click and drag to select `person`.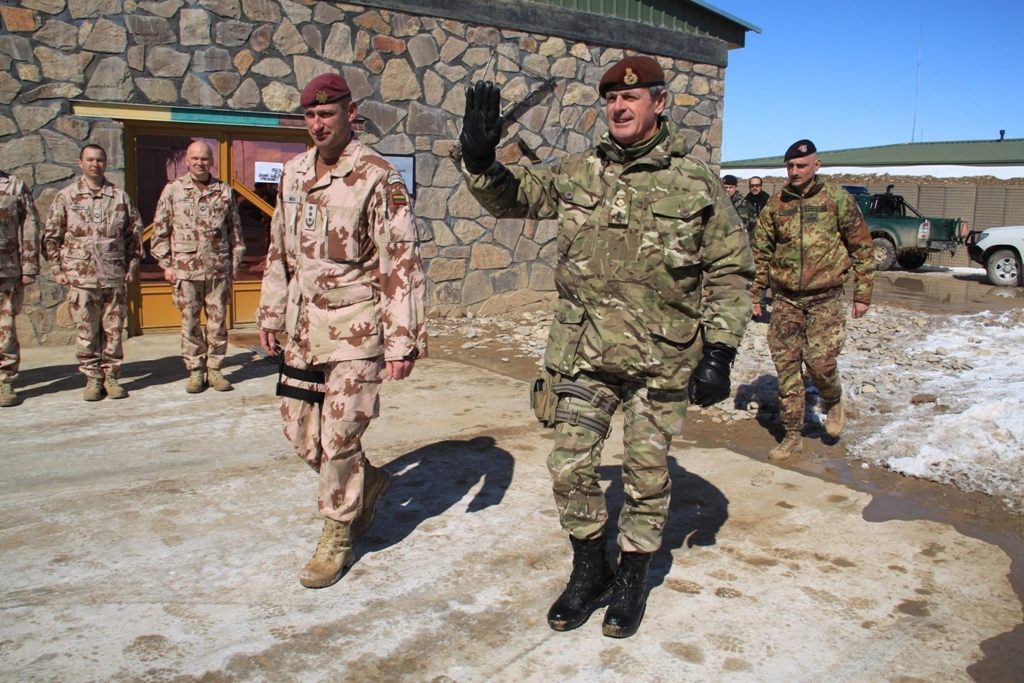
Selection: region(465, 53, 760, 641).
